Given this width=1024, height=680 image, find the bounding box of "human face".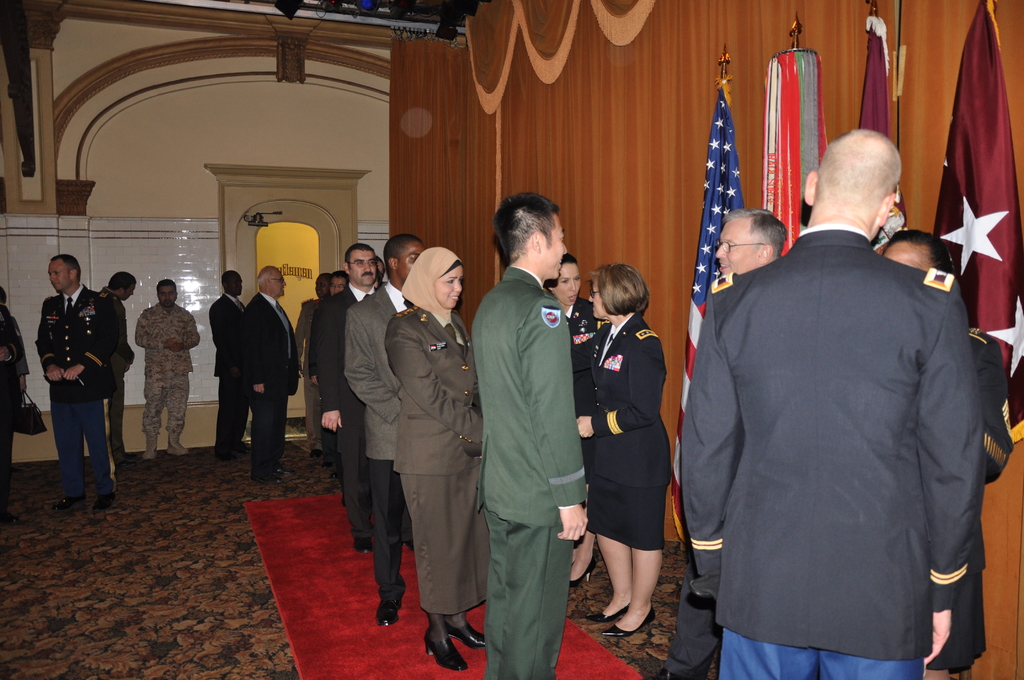
bbox=[348, 243, 376, 287].
